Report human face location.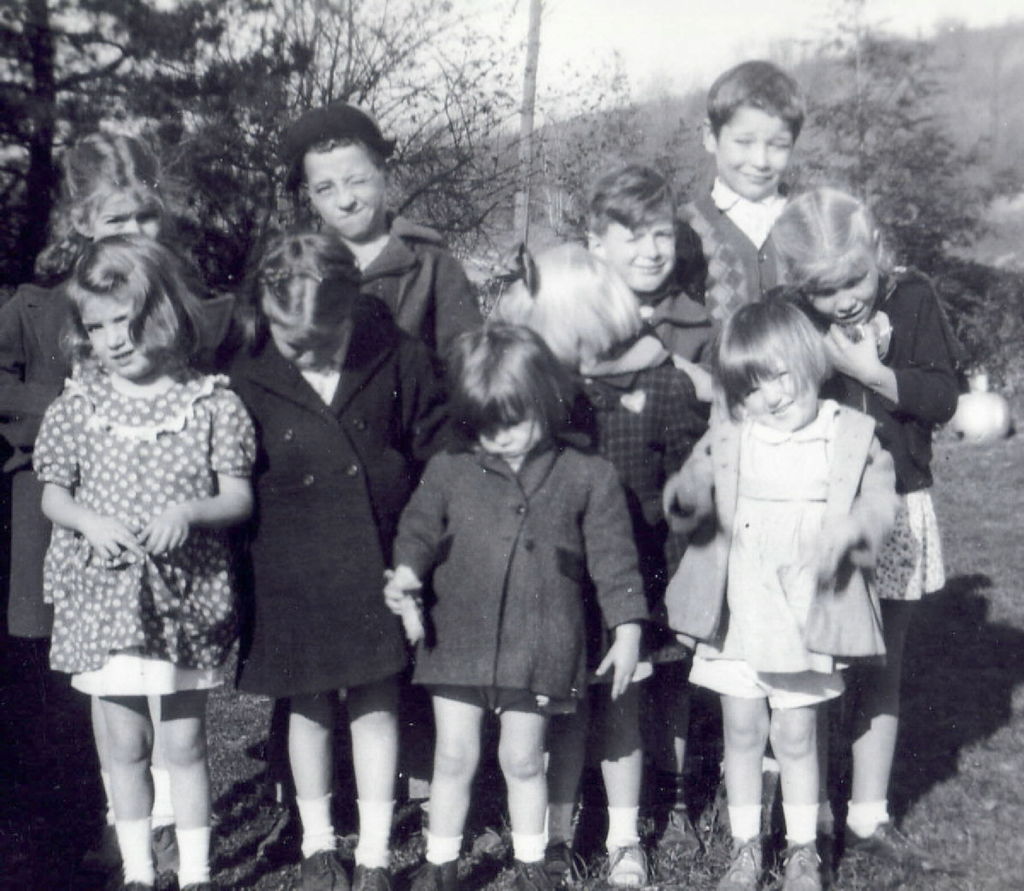
Report: box(804, 254, 883, 329).
